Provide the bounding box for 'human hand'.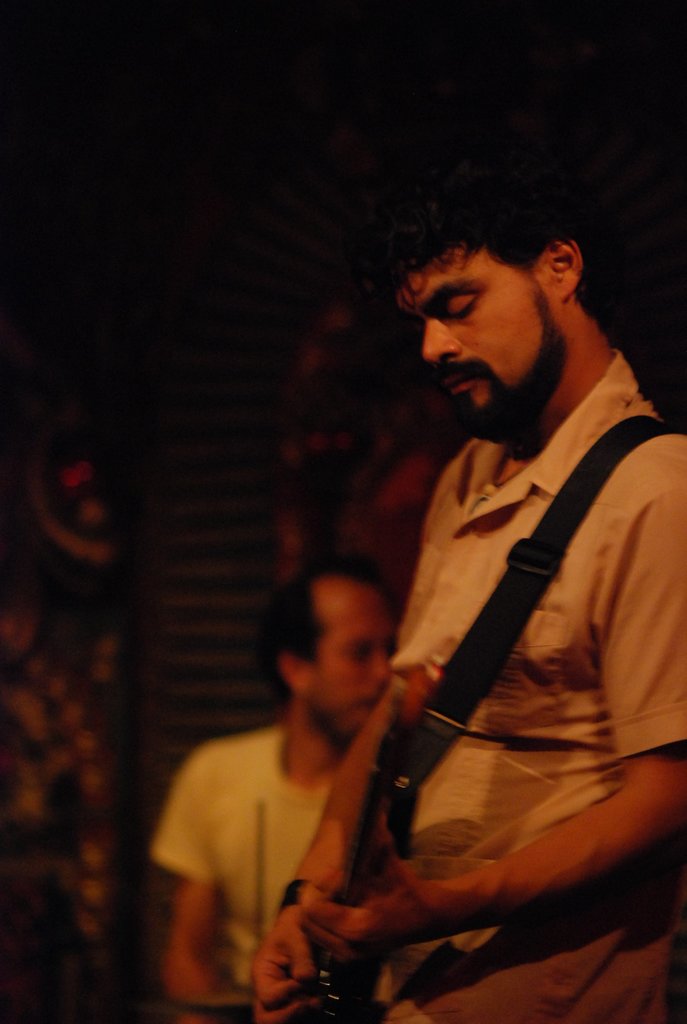
rect(299, 828, 421, 958).
